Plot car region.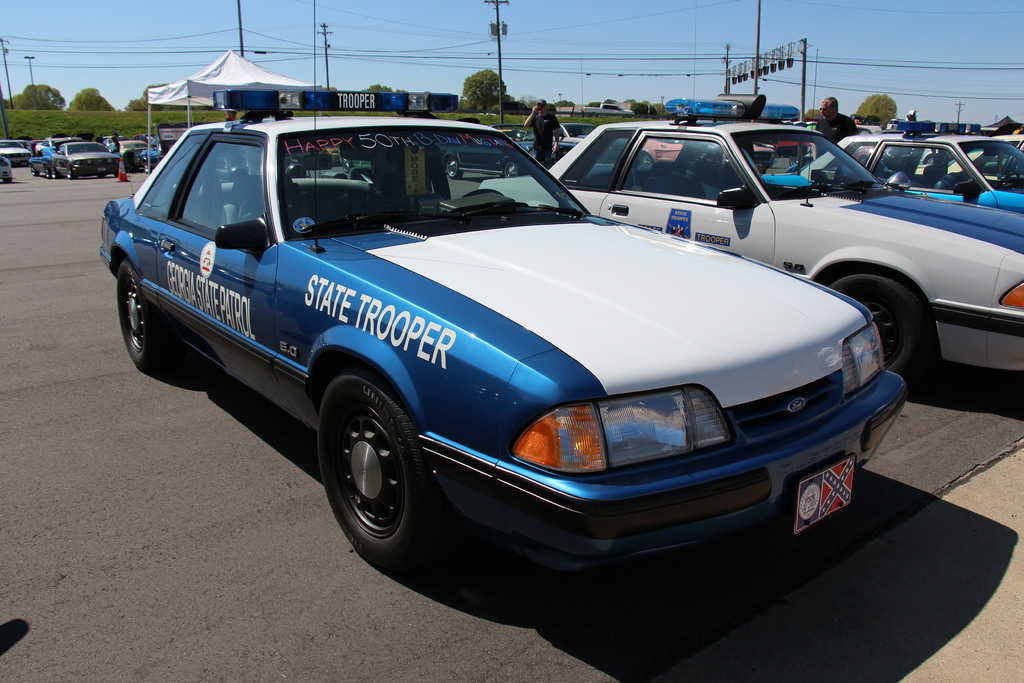
Plotted at bbox(488, 99, 1023, 386).
